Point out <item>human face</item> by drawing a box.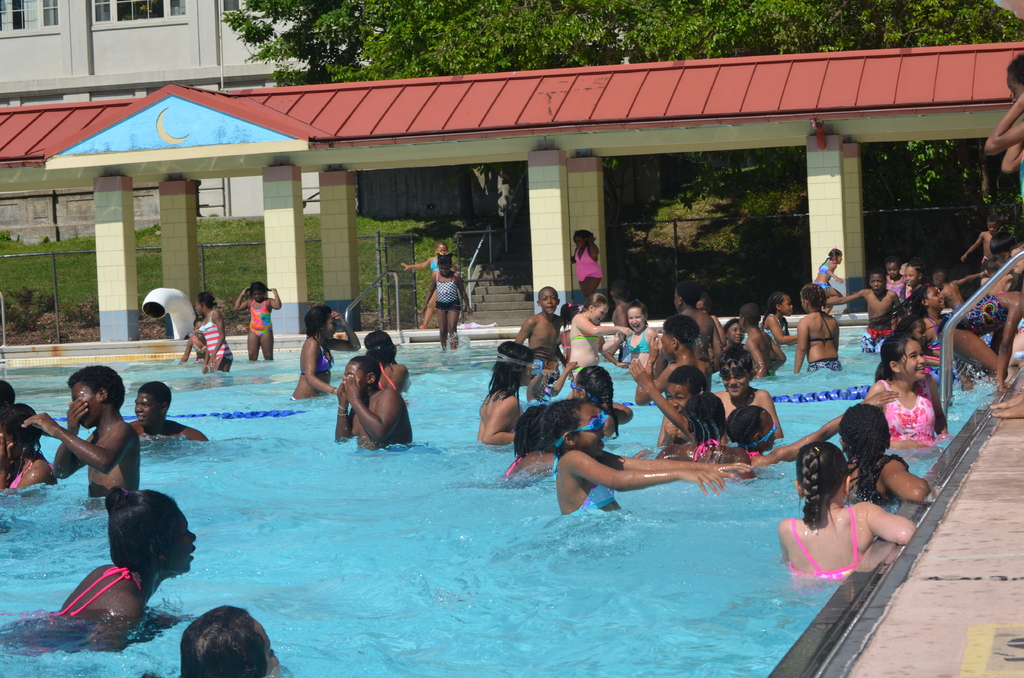
{"left": 255, "top": 621, "right": 280, "bottom": 675}.
